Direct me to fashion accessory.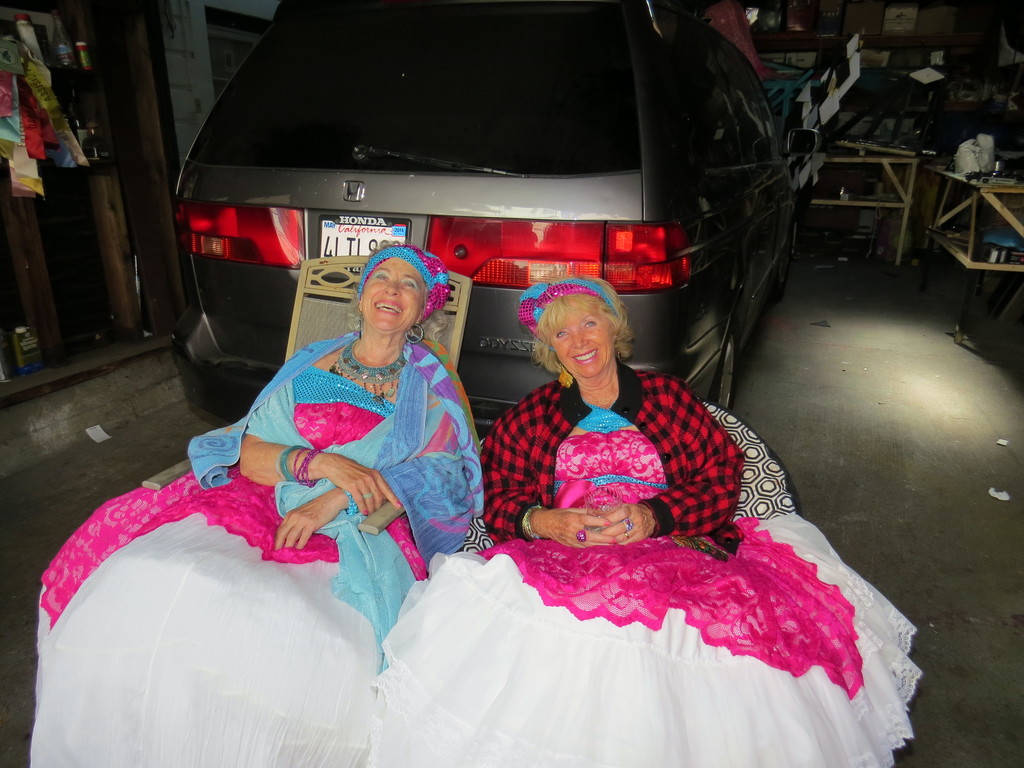
Direction: [x1=292, y1=446, x2=326, y2=484].
